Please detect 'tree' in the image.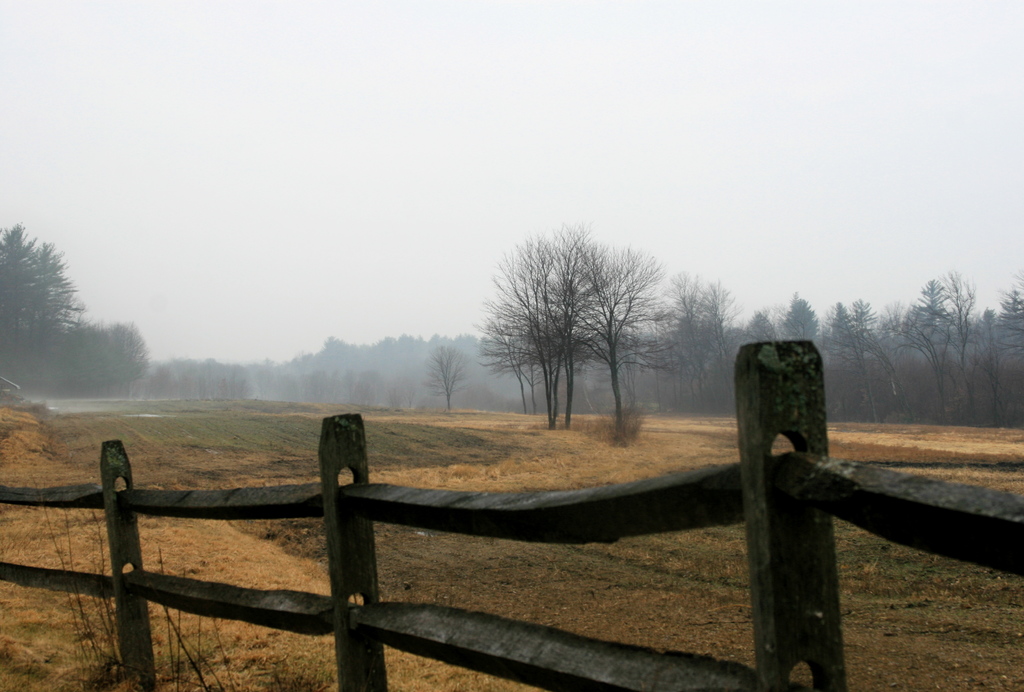
box=[827, 293, 887, 425].
